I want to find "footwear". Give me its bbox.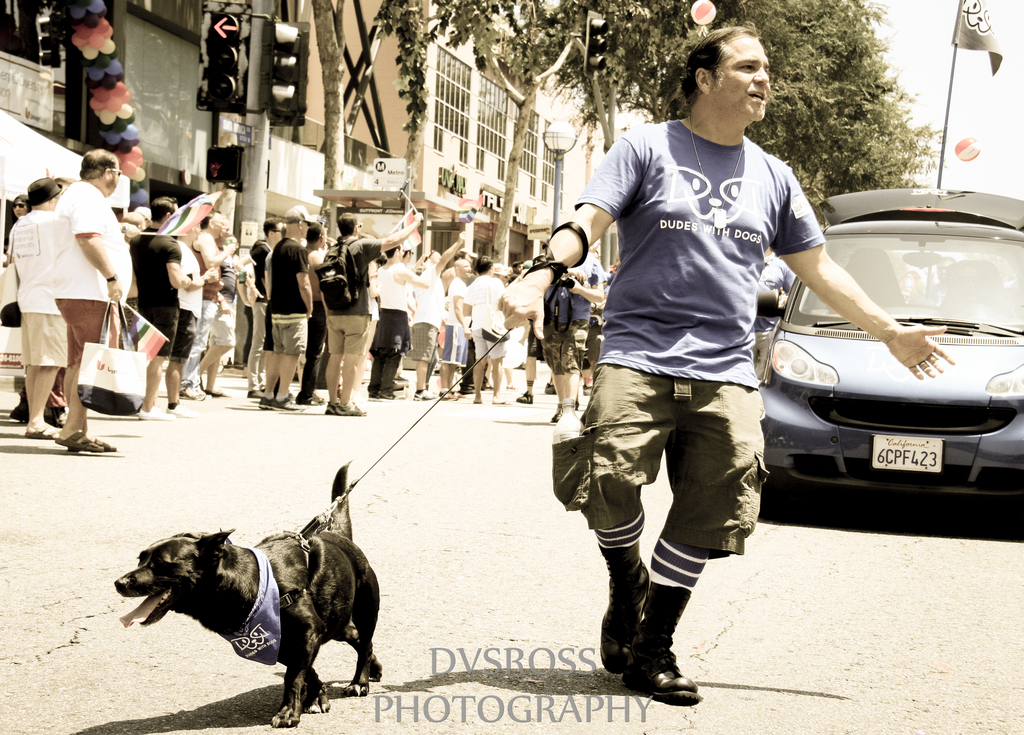
[x1=171, y1=402, x2=195, y2=423].
